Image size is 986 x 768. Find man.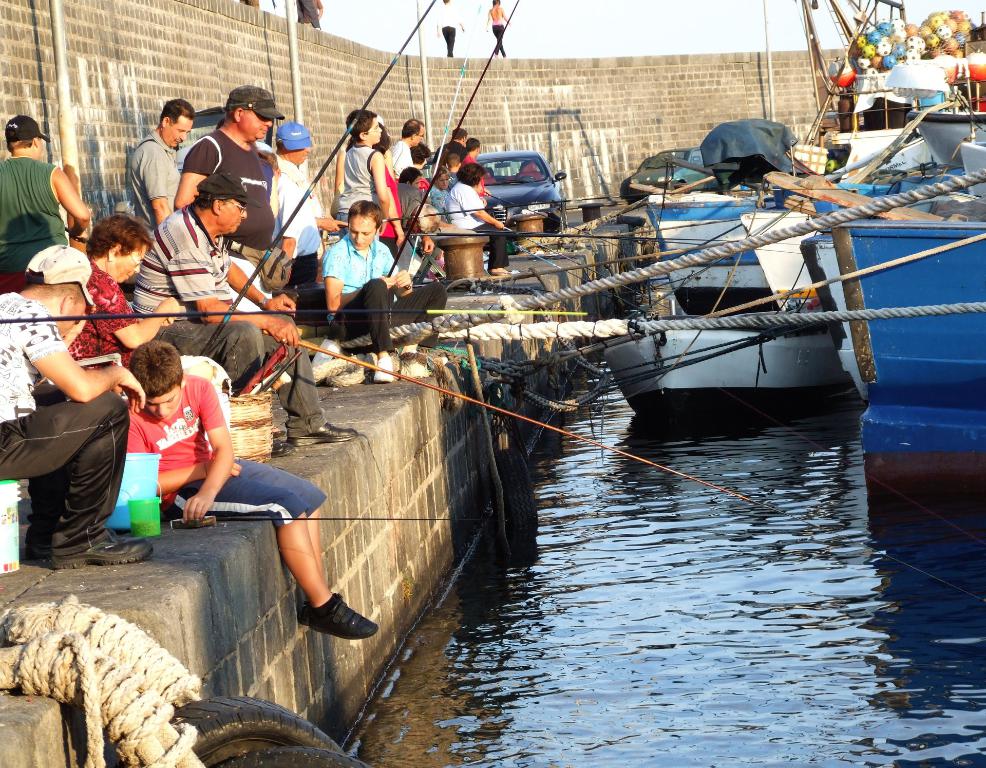
[161, 76, 295, 317].
